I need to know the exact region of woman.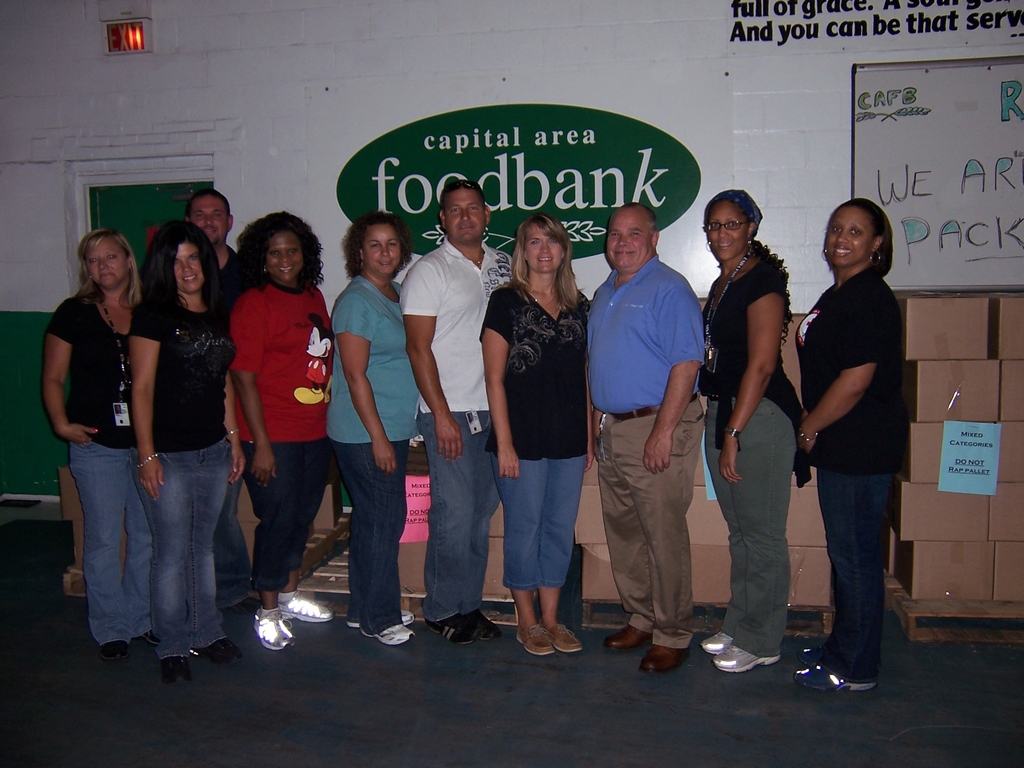
Region: x1=36 y1=230 x2=152 y2=664.
